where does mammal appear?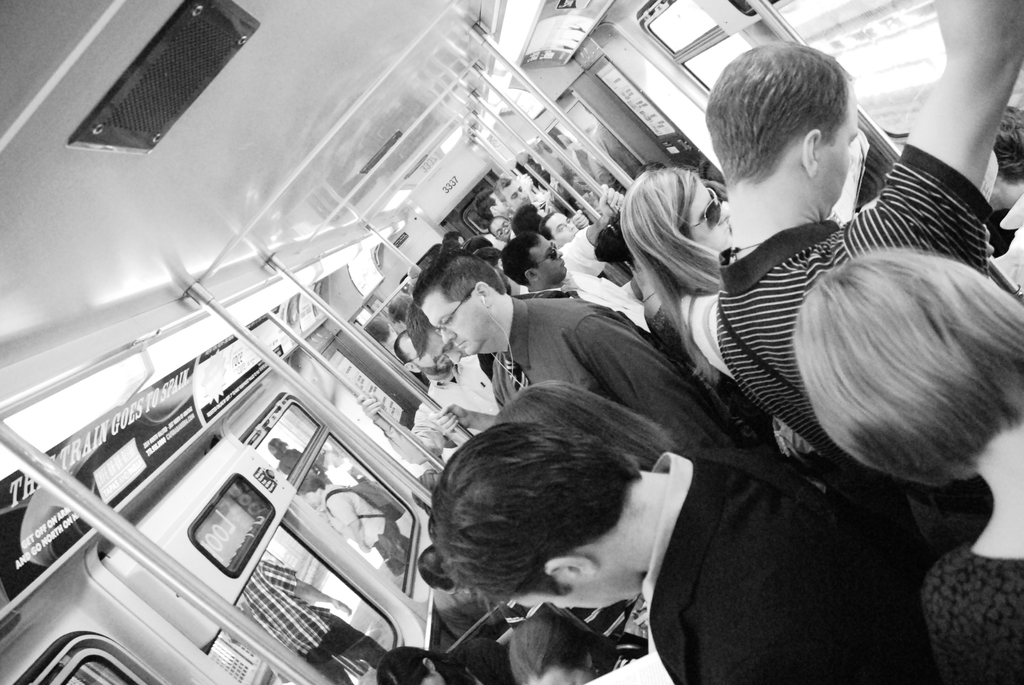
Appears at bbox=[301, 476, 408, 576].
